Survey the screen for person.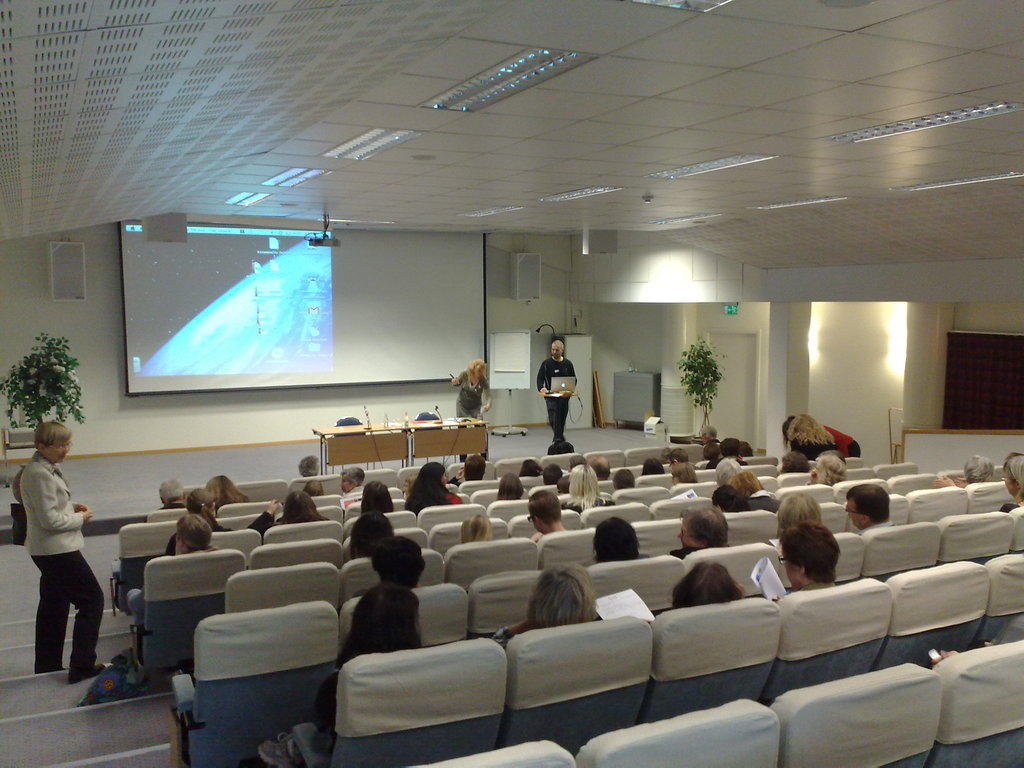
Survey found: (x1=712, y1=436, x2=746, y2=484).
